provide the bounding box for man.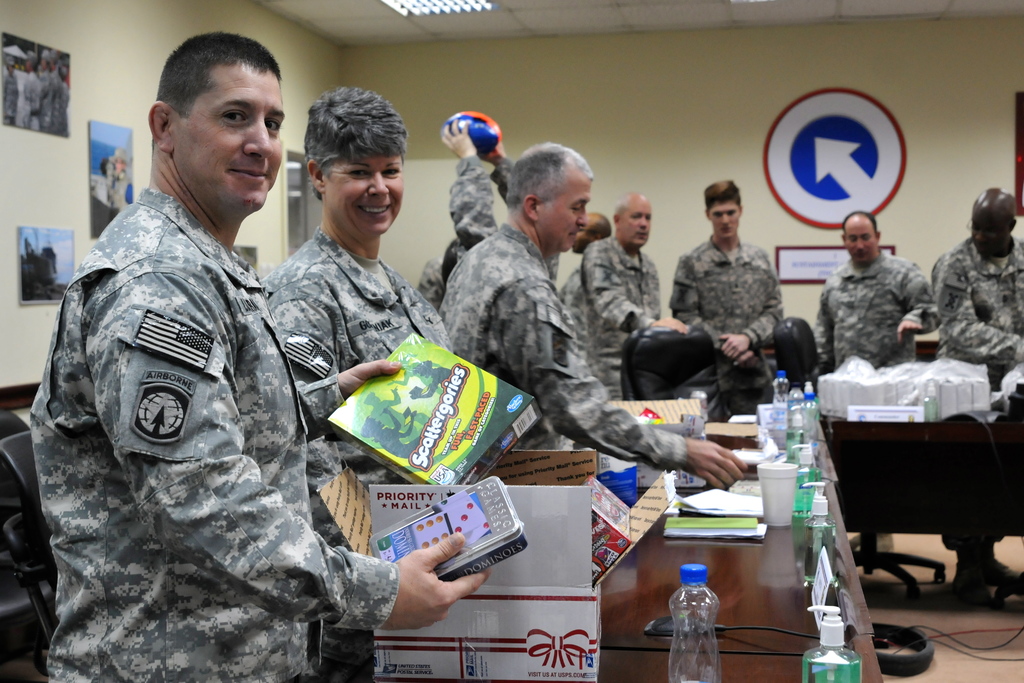
select_region(584, 192, 689, 398).
